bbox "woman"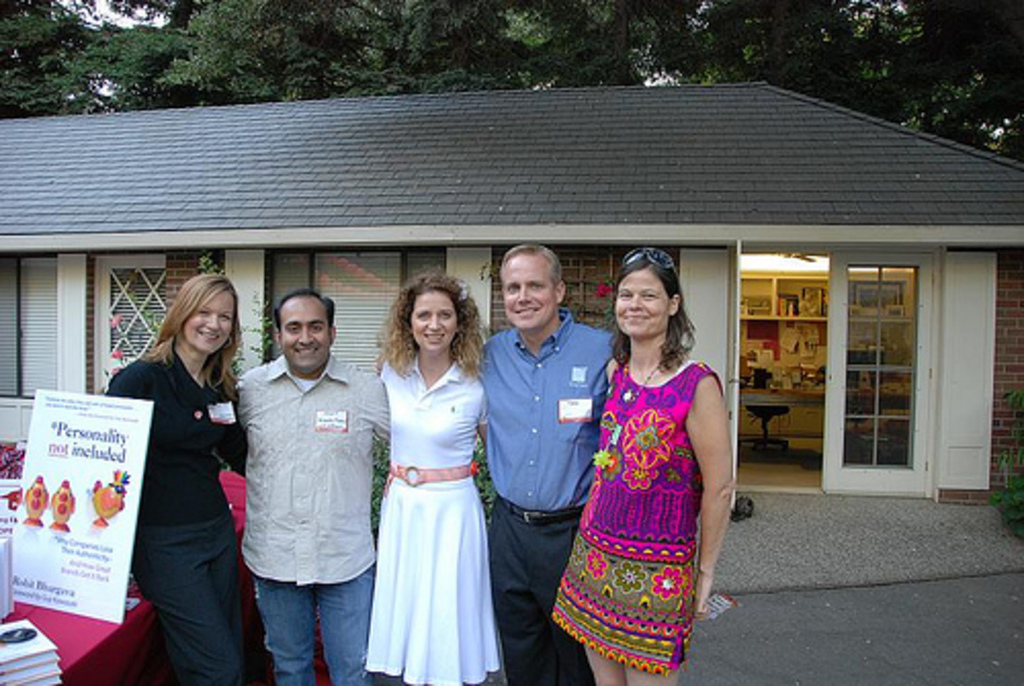
bbox=(346, 264, 502, 685)
